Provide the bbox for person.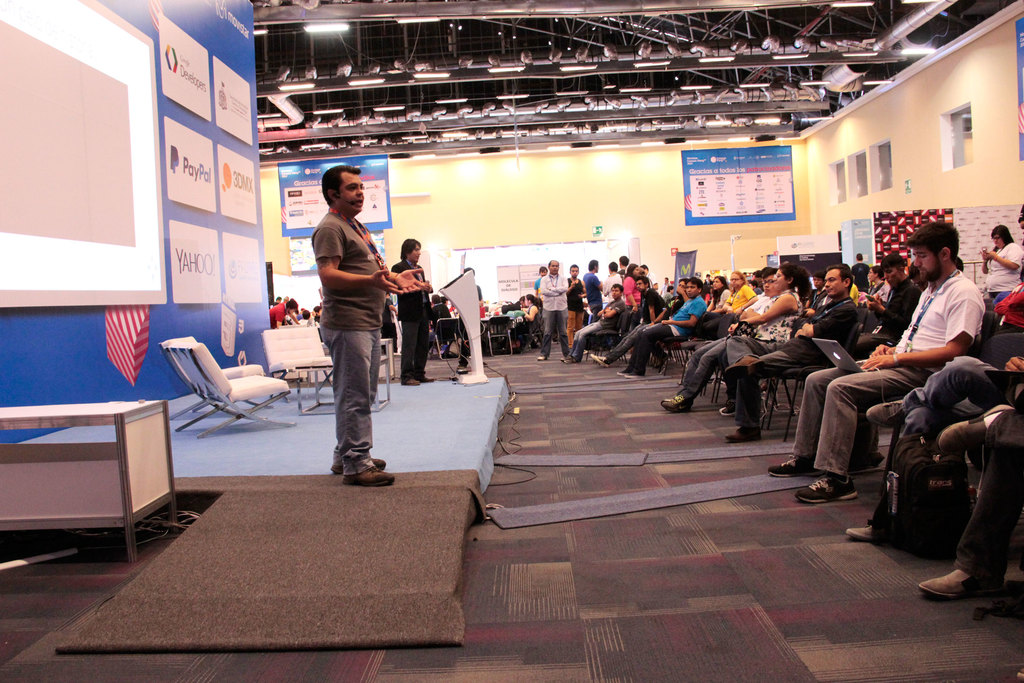
pyautogui.locateOnScreen(580, 261, 612, 321).
